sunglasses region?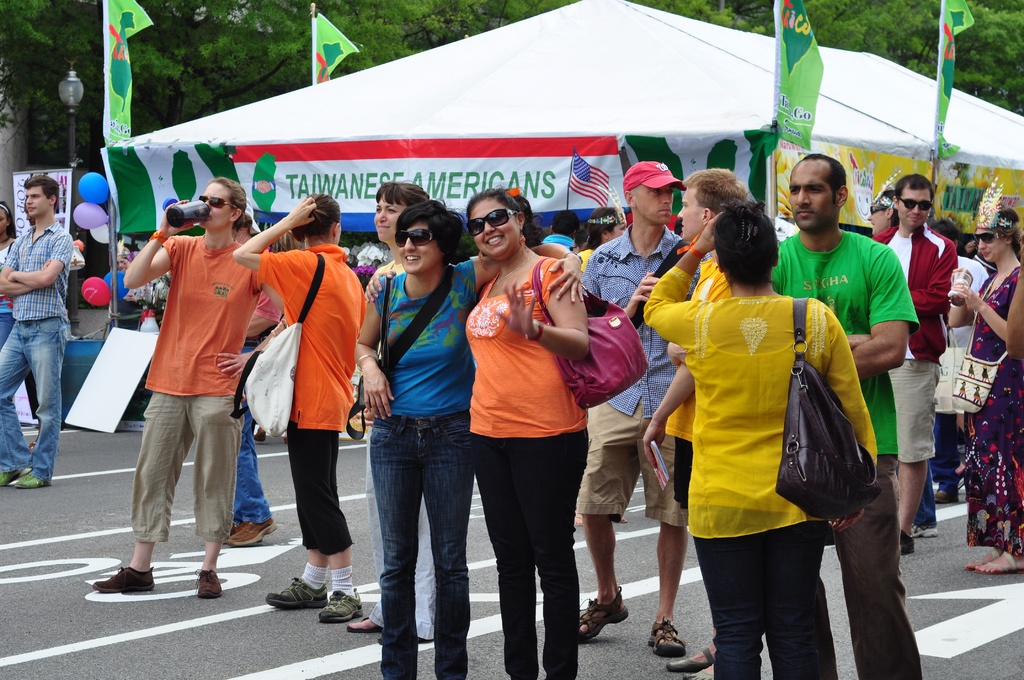
865, 197, 879, 216
